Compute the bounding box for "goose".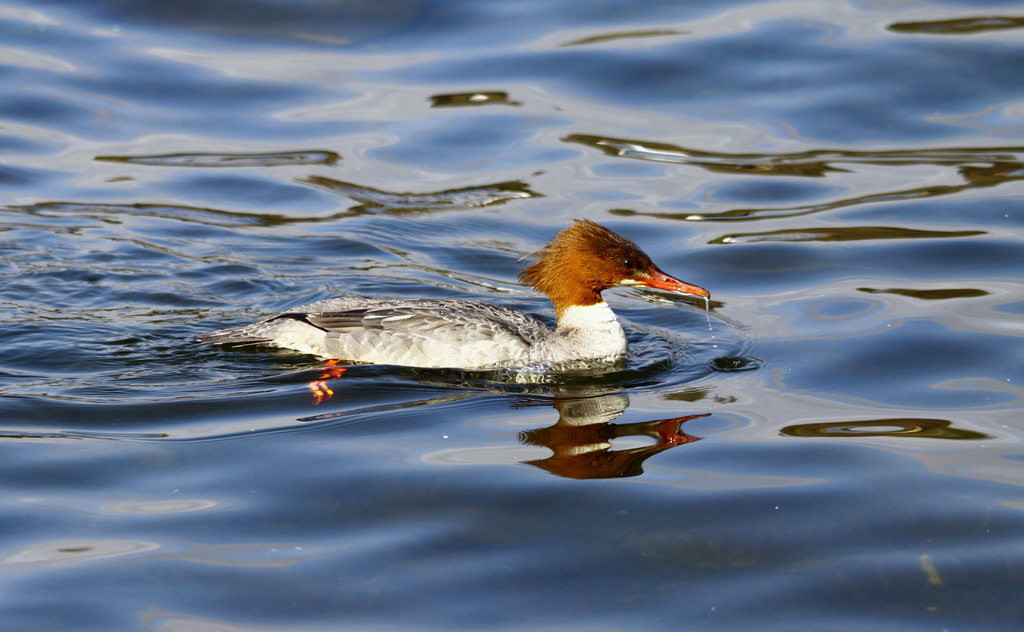
rect(204, 221, 708, 367).
